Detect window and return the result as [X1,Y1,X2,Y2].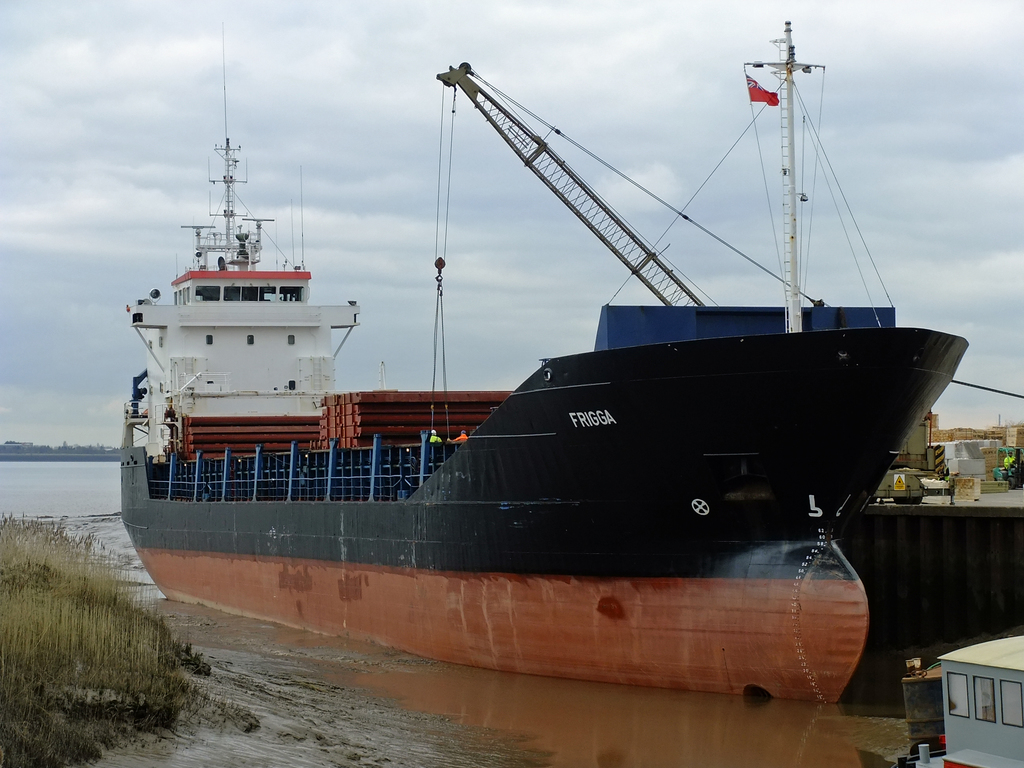
[225,284,242,301].
